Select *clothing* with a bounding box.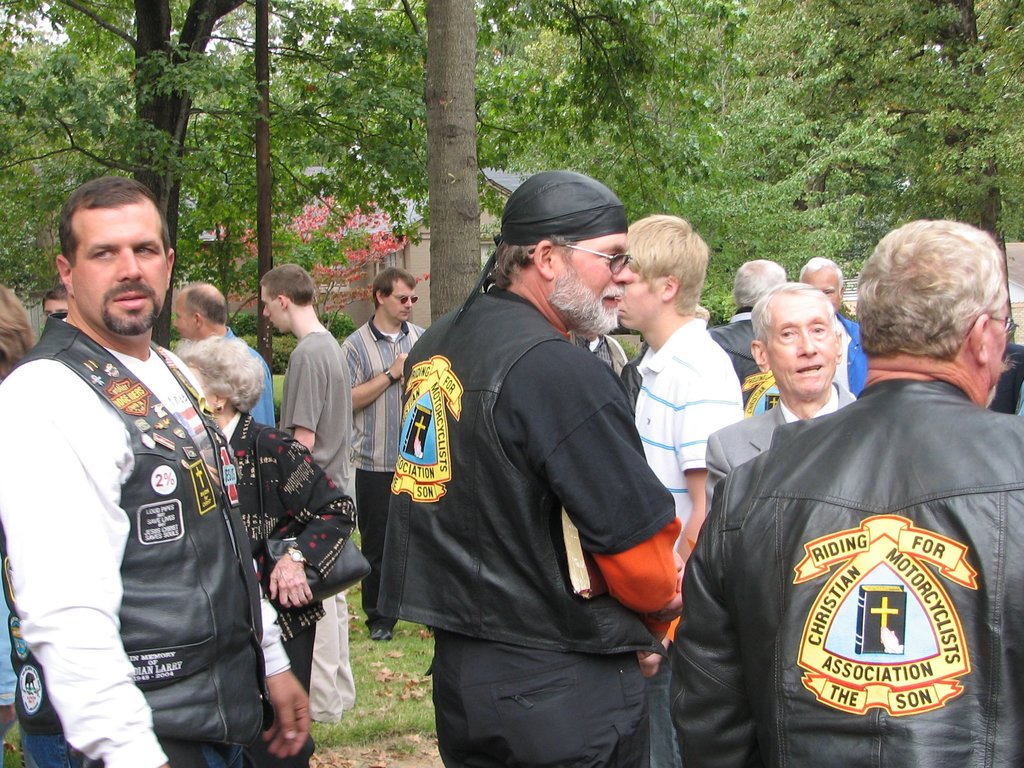
(9, 267, 273, 758).
